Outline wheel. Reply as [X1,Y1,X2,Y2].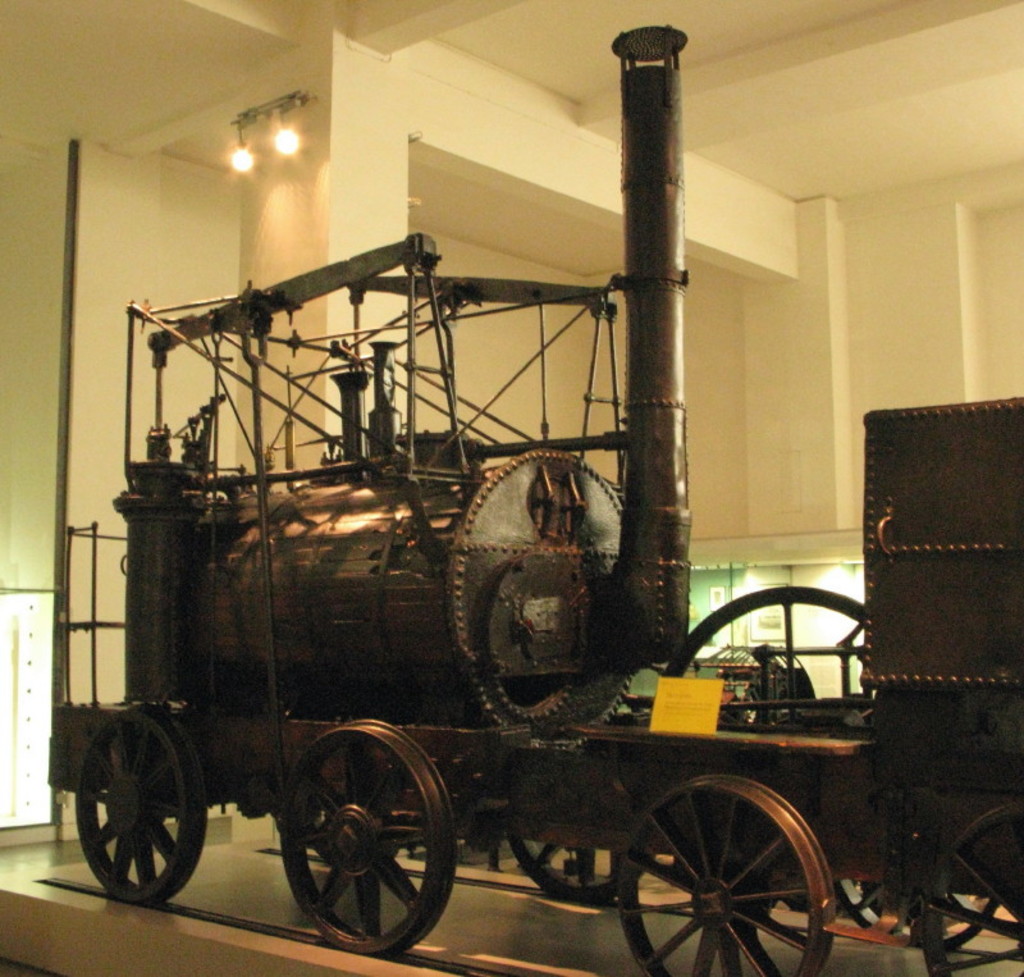
[617,775,835,976].
